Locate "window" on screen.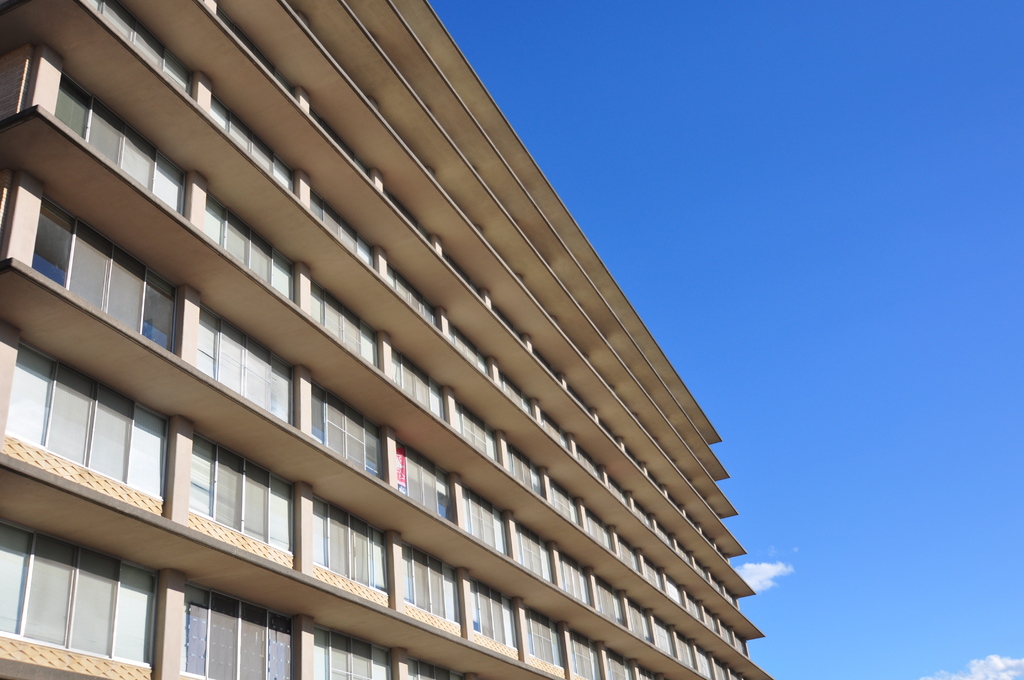
On screen at crop(316, 284, 377, 373).
